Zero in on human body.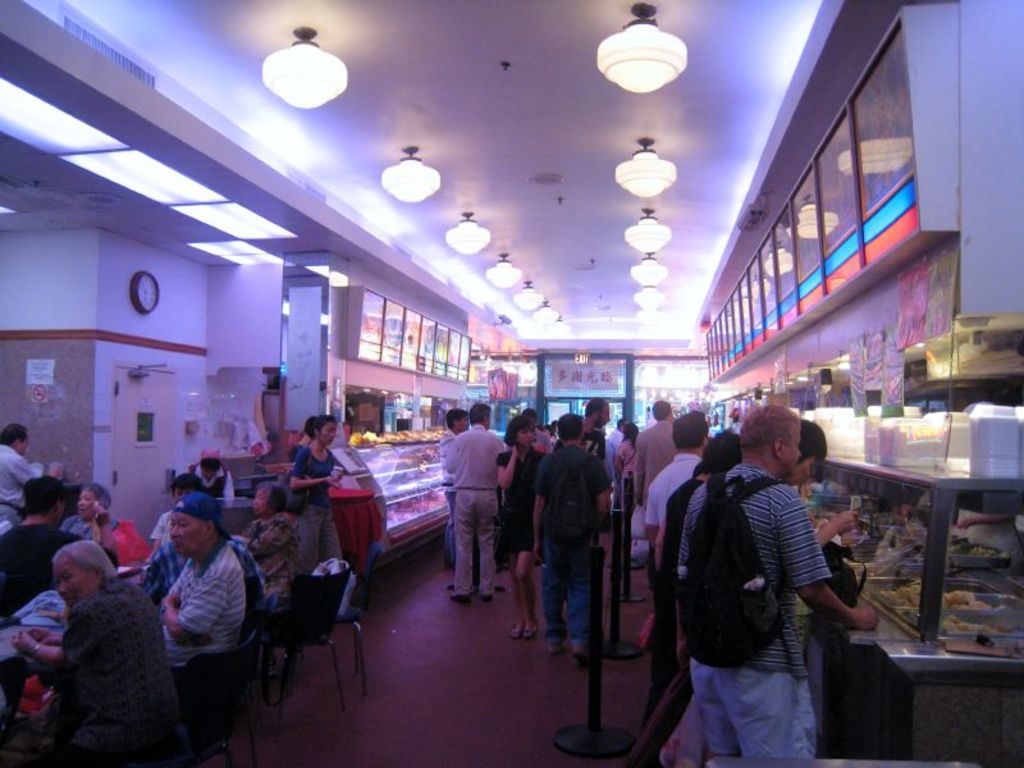
Zeroed in: region(8, 539, 177, 767).
